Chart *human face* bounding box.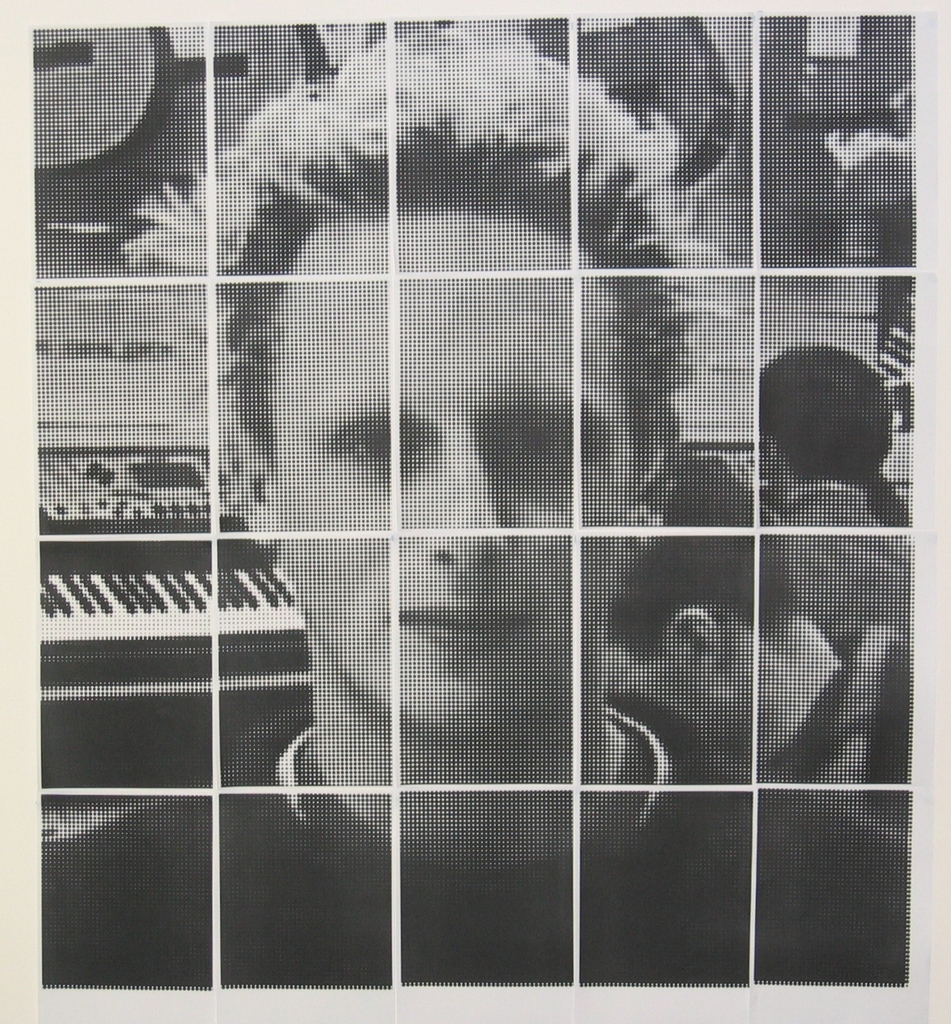
Charted: region(273, 208, 640, 738).
